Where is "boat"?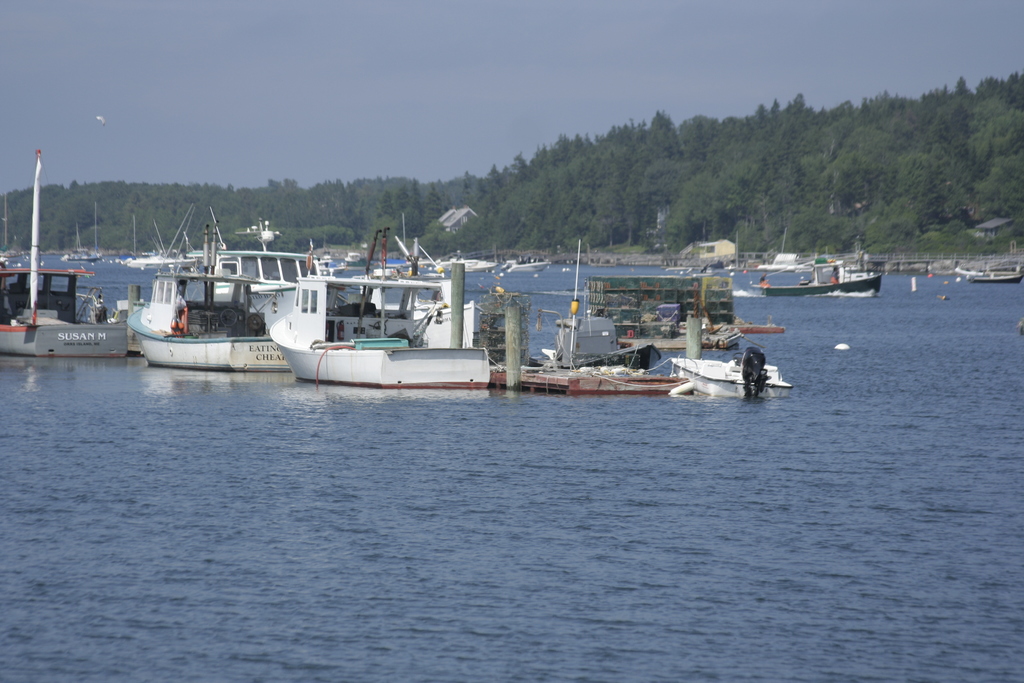
[x1=691, y1=270, x2=711, y2=277].
